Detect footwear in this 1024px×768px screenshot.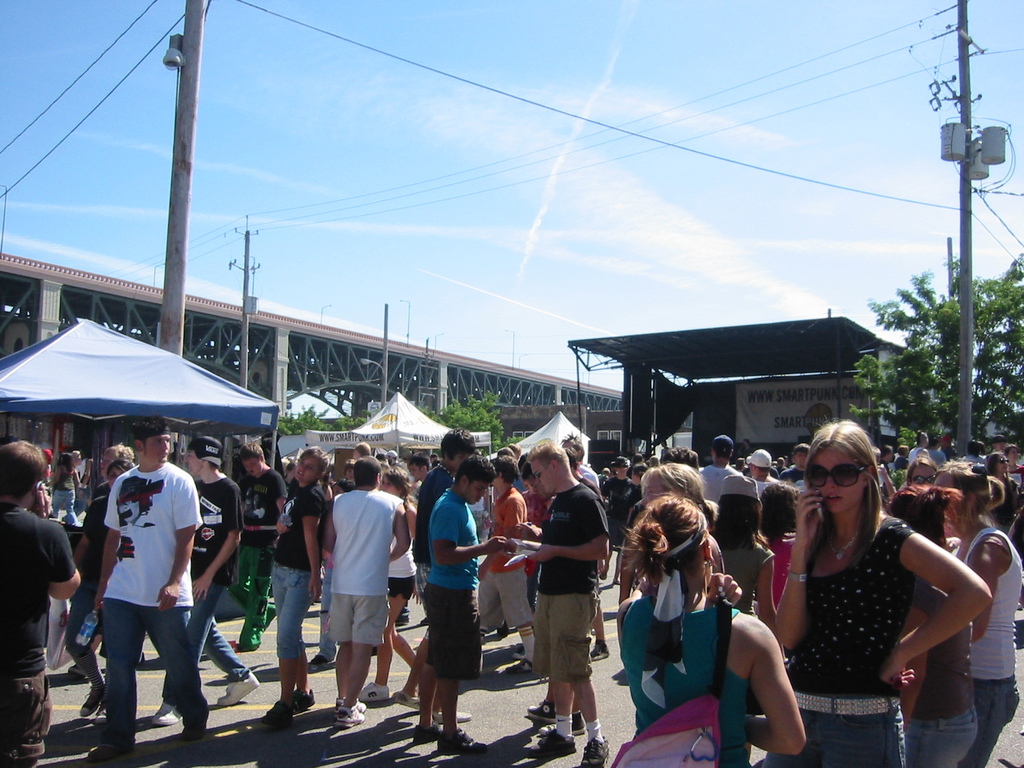
Detection: (151,704,187,728).
